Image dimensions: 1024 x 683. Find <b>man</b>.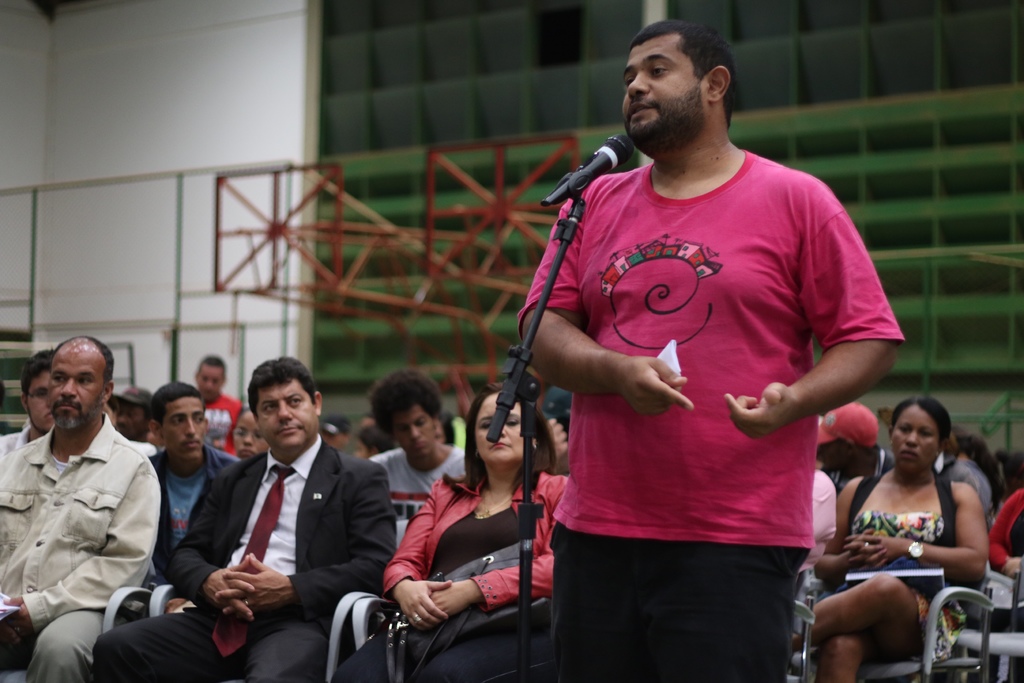
locate(143, 382, 248, 593).
